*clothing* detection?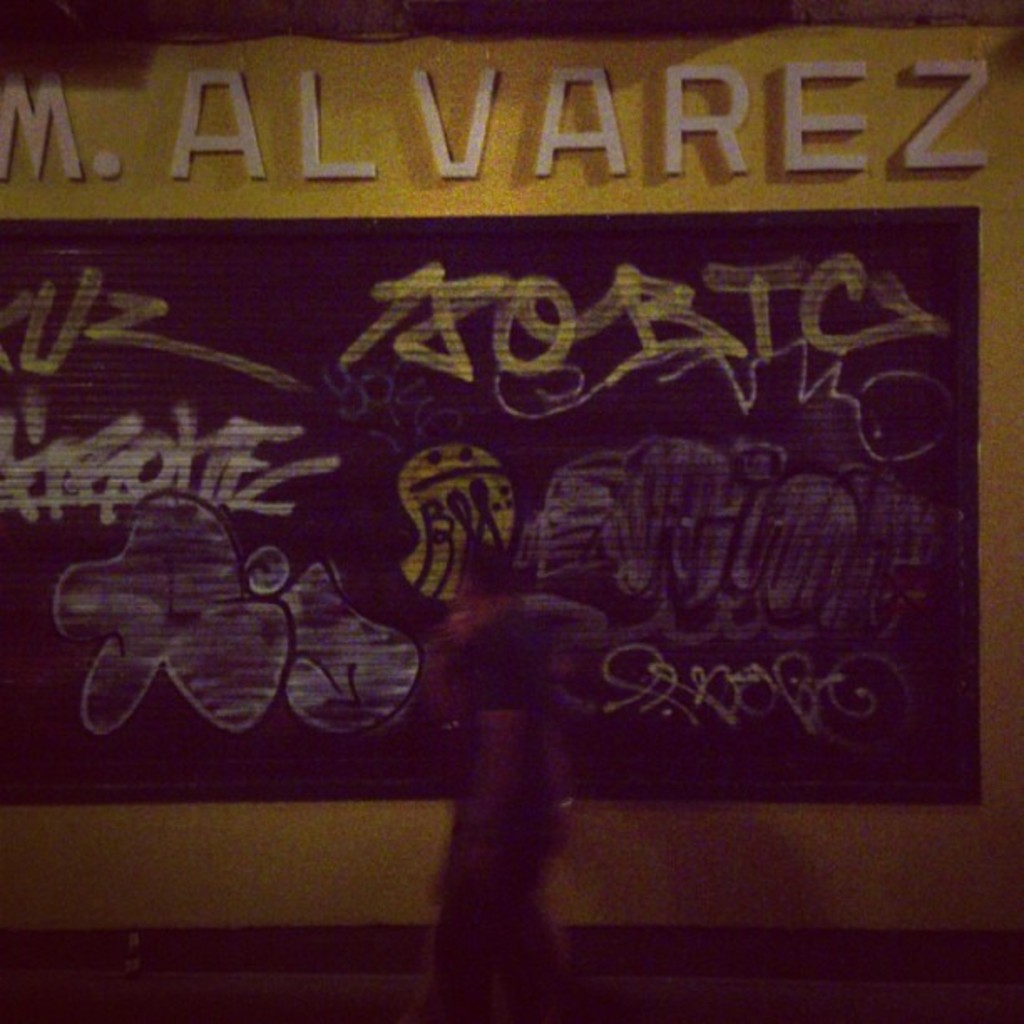
(left=368, top=517, right=622, bottom=1009)
